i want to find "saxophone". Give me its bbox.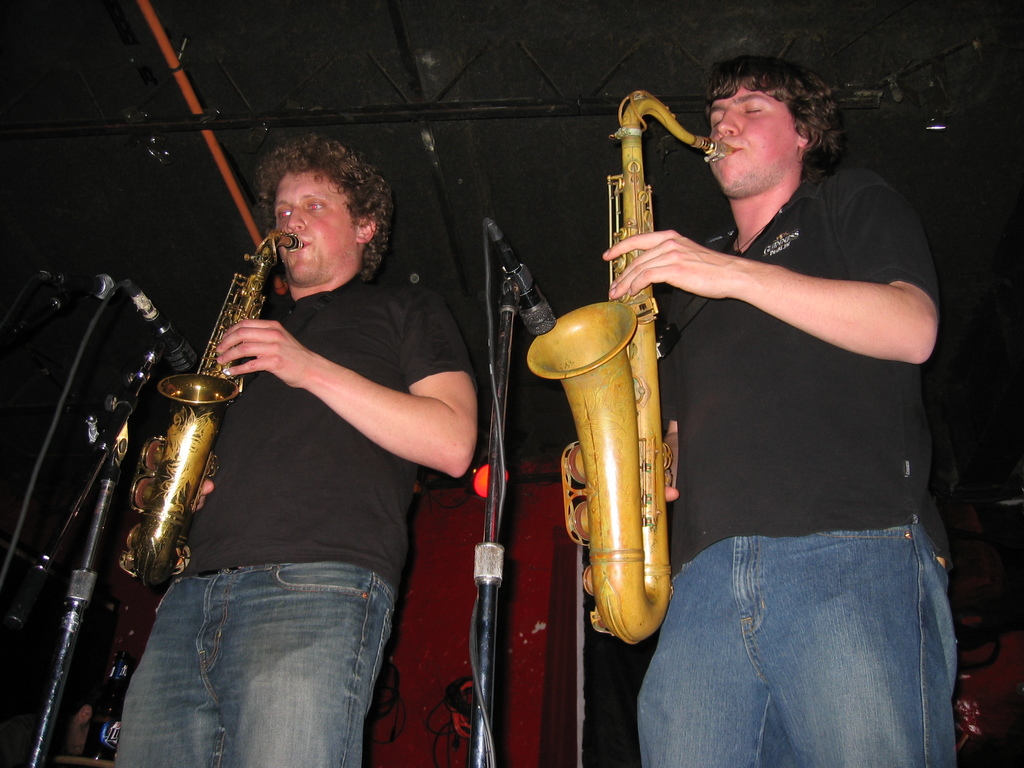
select_region(525, 88, 726, 643).
